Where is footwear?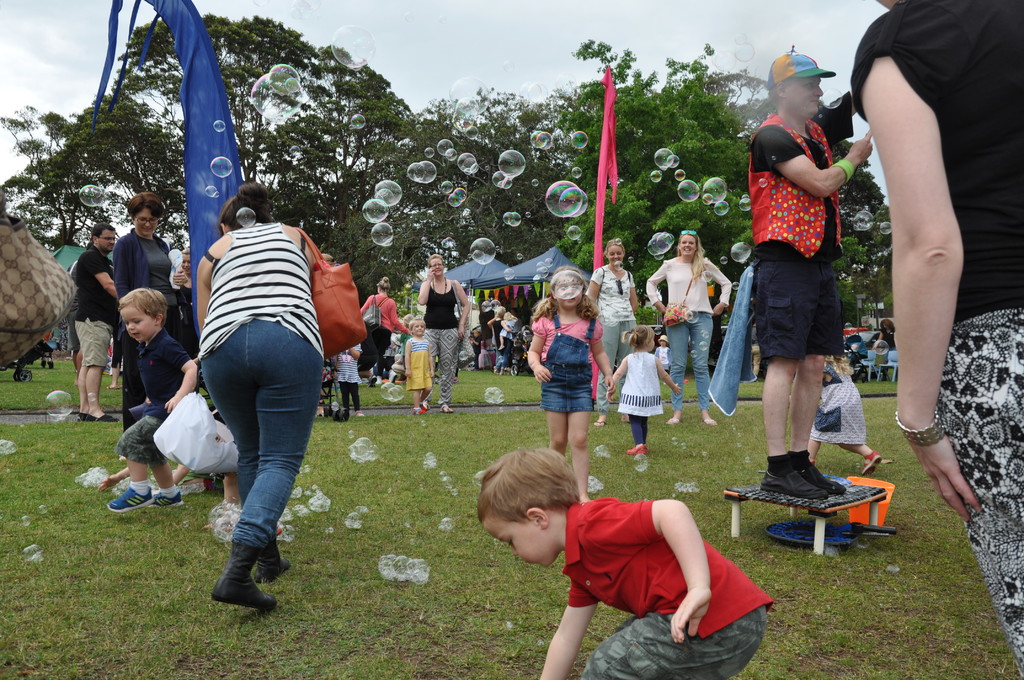
box(371, 378, 374, 389).
